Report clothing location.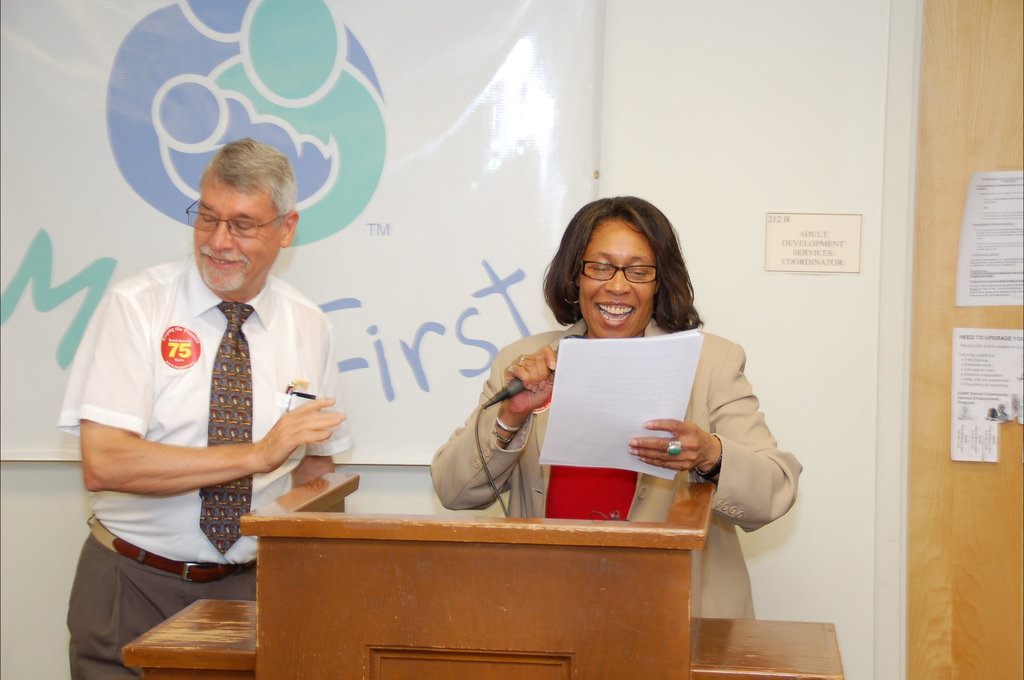
Report: [72,203,325,626].
